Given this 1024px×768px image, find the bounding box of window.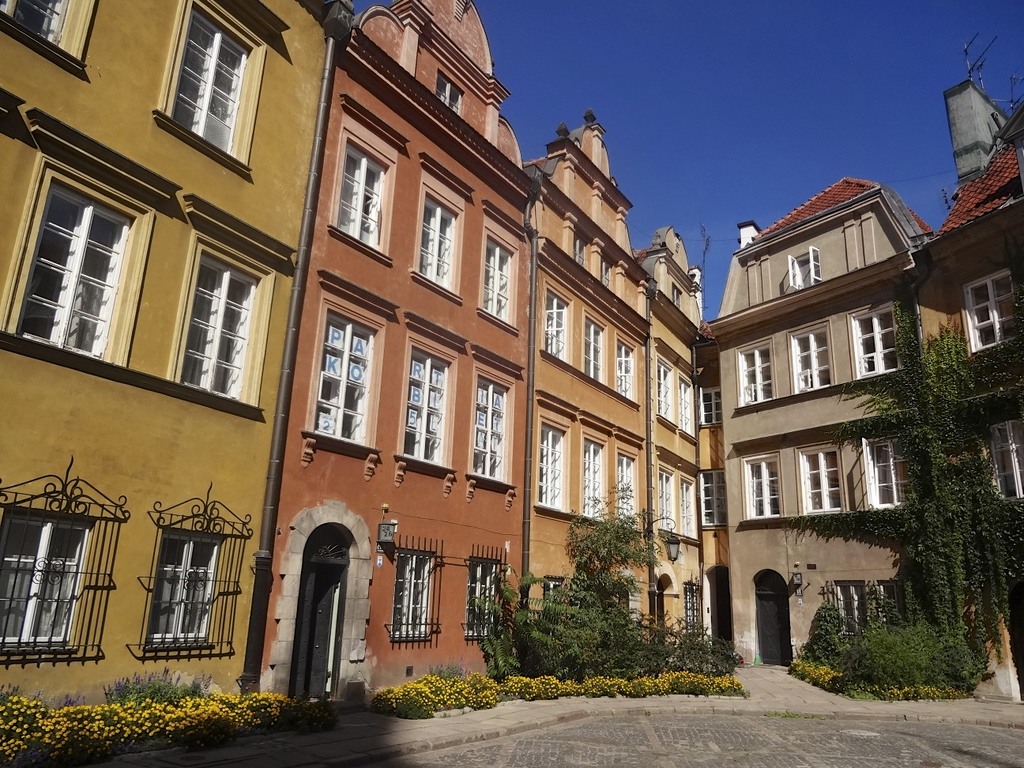
pyautogui.locateOnScreen(598, 258, 612, 291).
